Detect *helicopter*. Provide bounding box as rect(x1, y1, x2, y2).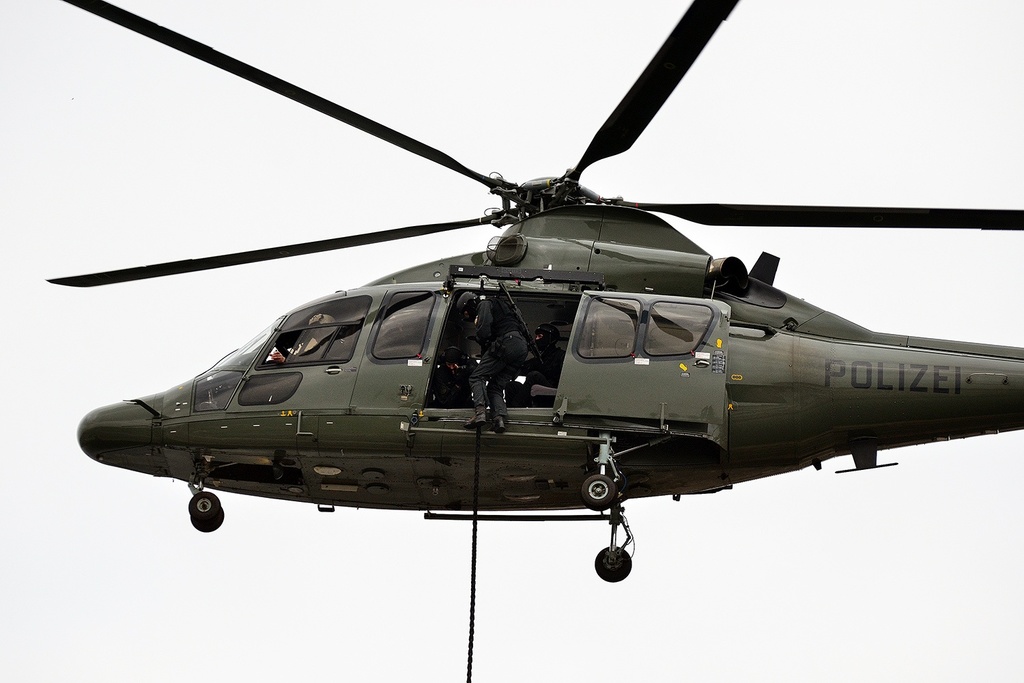
rect(0, 0, 1023, 601).
